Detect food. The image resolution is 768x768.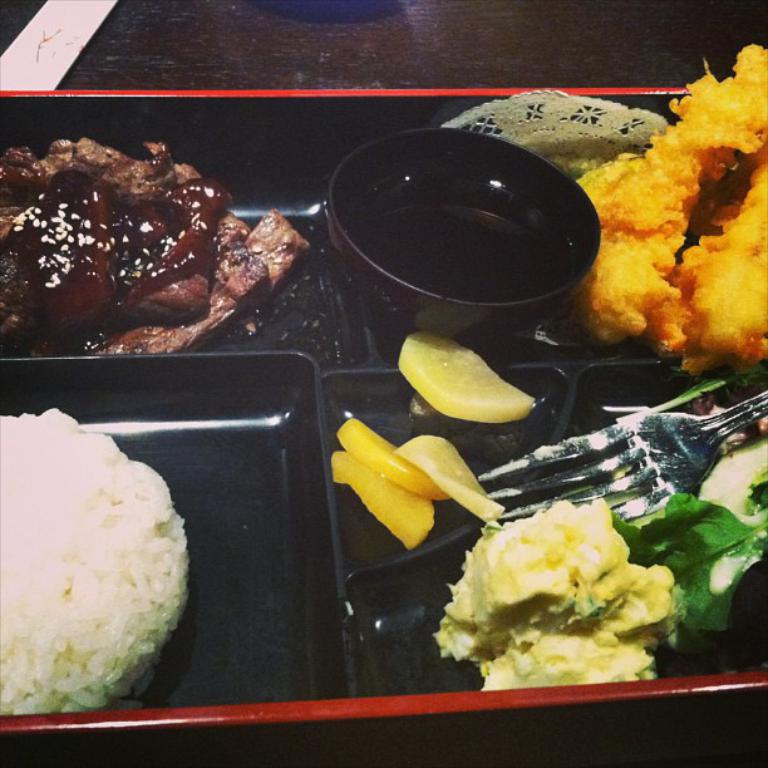
BBox(399, 329, 536, 414).
